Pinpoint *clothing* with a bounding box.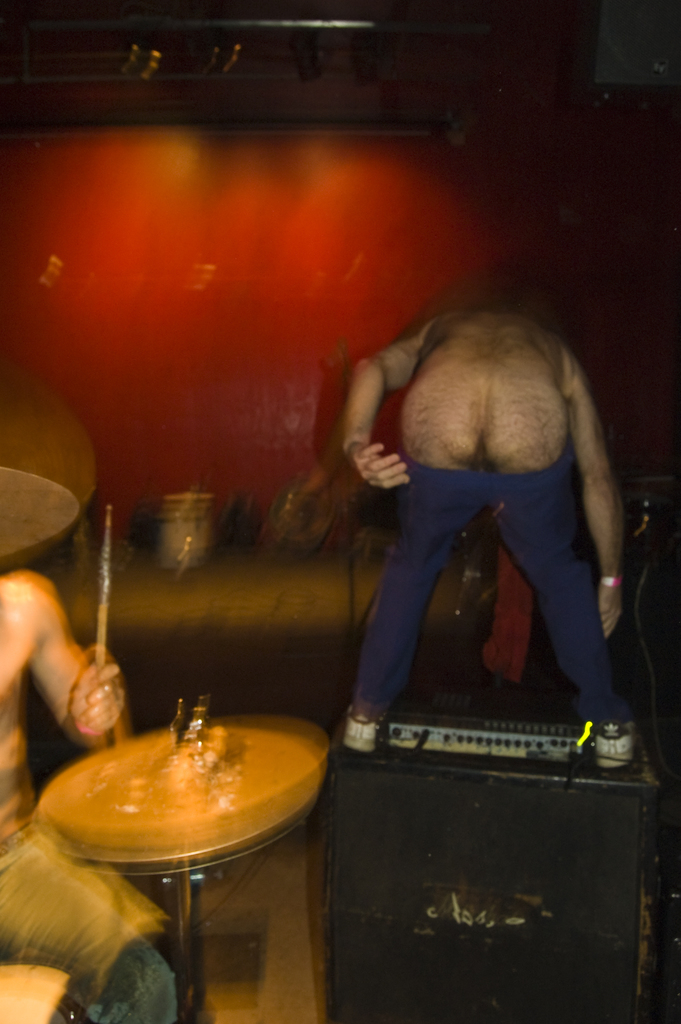
l=0, t=710, r=172, b=1023.
